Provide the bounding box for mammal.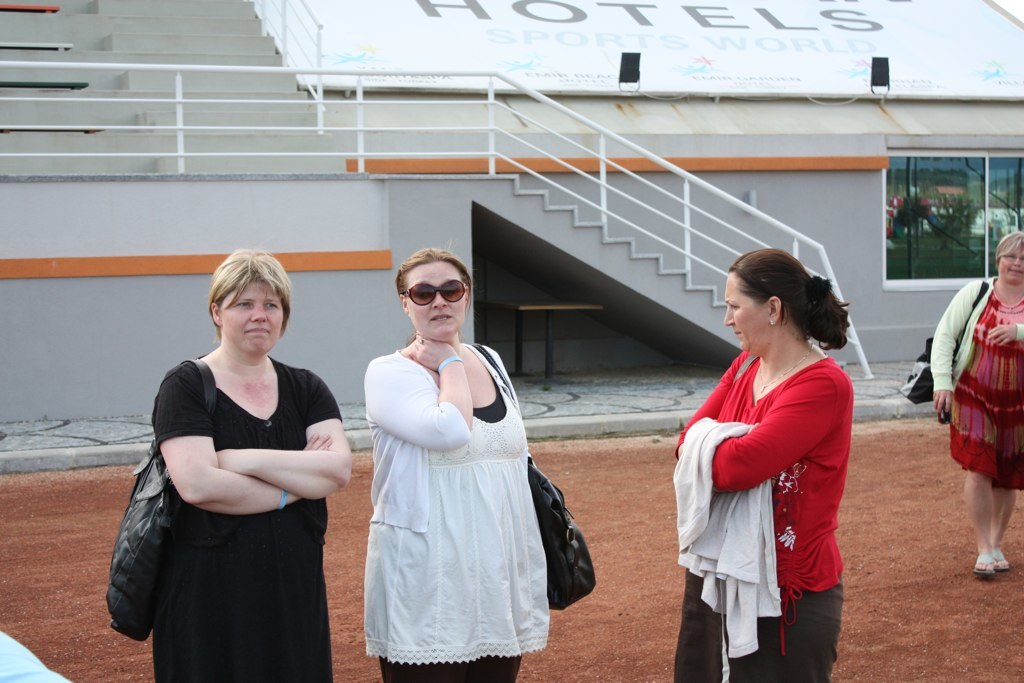
select_region(111, 278, 361, 664).
